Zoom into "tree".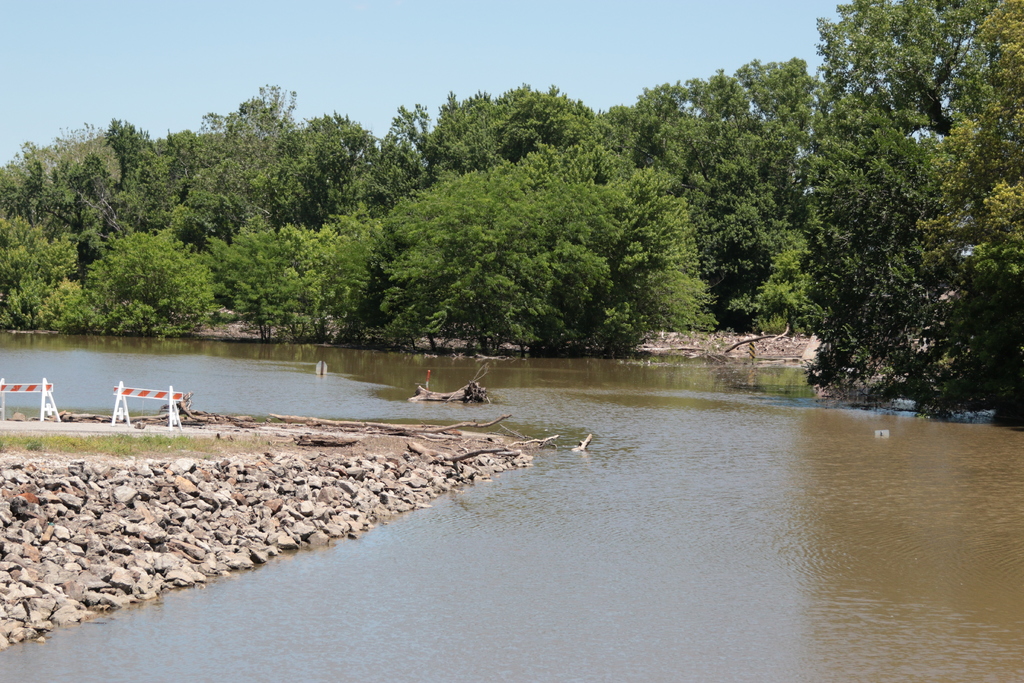
Zoom target: x1=754 y1=230 x2=810 y2=338.
